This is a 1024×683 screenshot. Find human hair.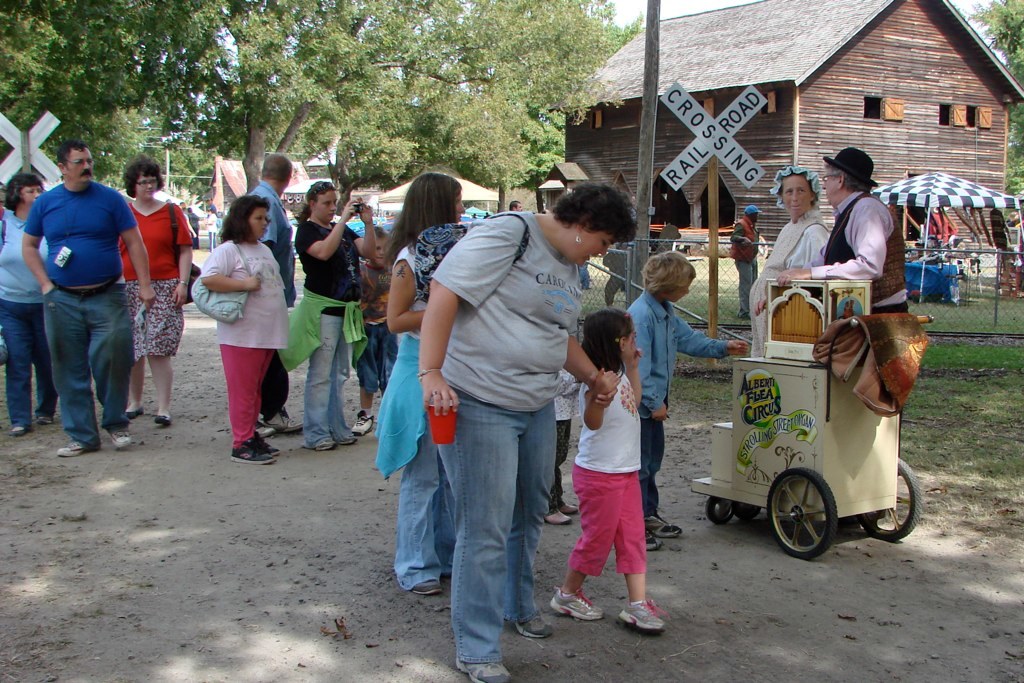
Bounding box: box(556, 170, 642, 250).
